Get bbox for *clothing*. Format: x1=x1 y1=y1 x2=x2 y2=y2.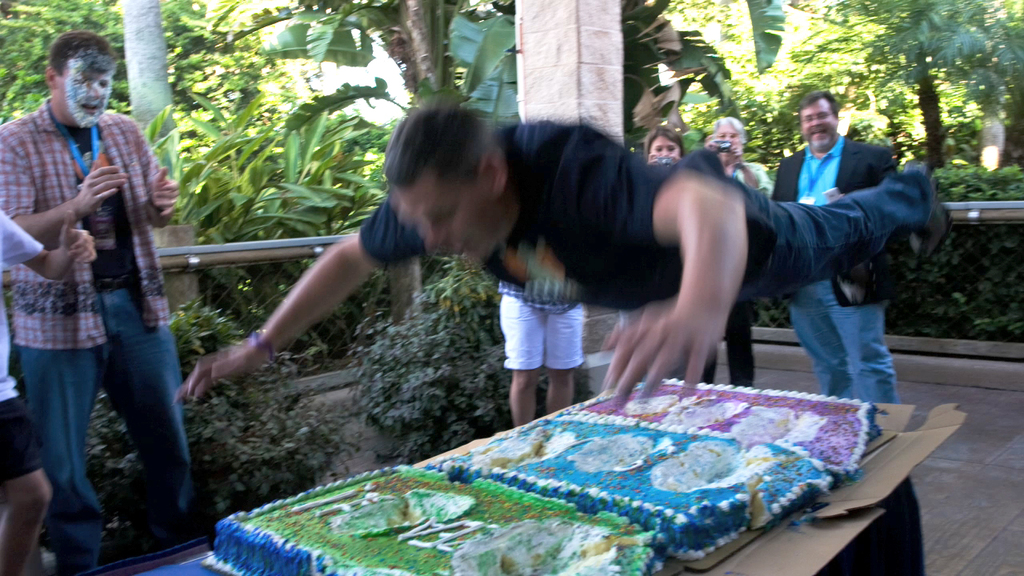
x1=381 y1=105 x2=894 y2=377.
